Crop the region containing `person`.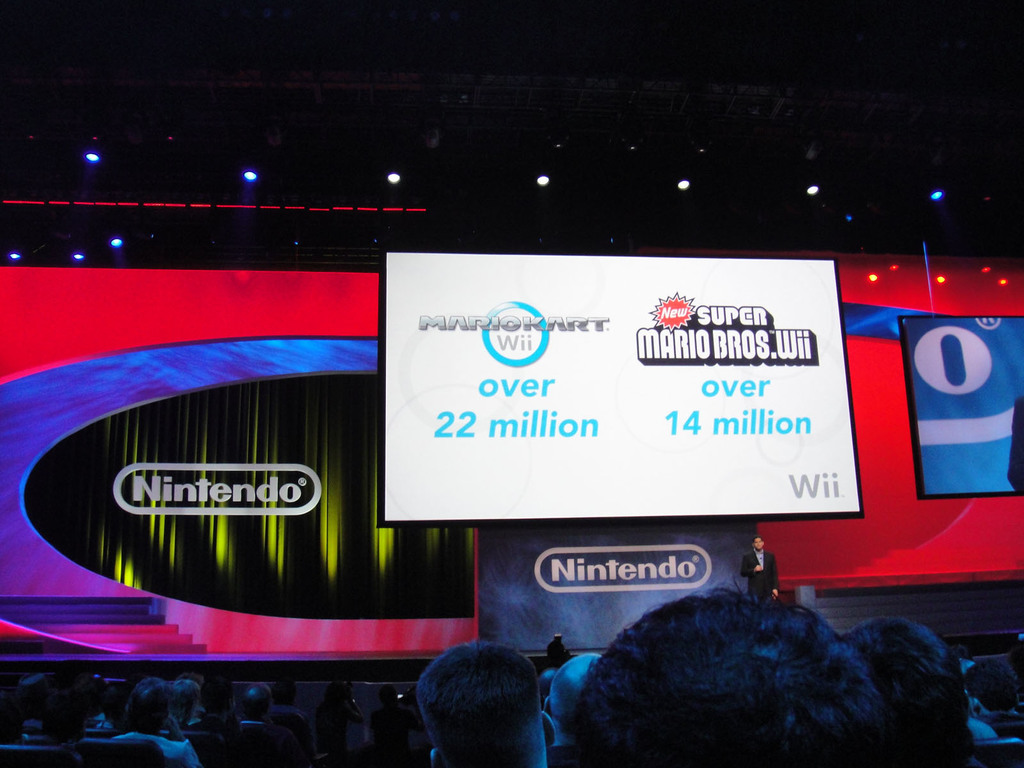
Crop region: x1=408, y1=639, x2=538, y2=767.
